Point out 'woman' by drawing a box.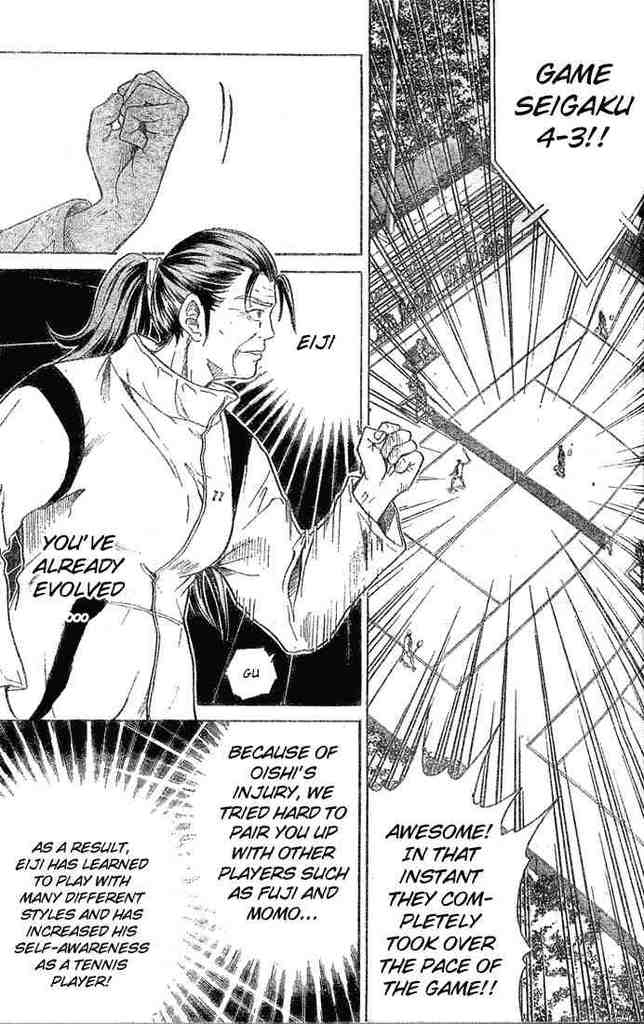
l=0, t=224, r=416, b=708.
